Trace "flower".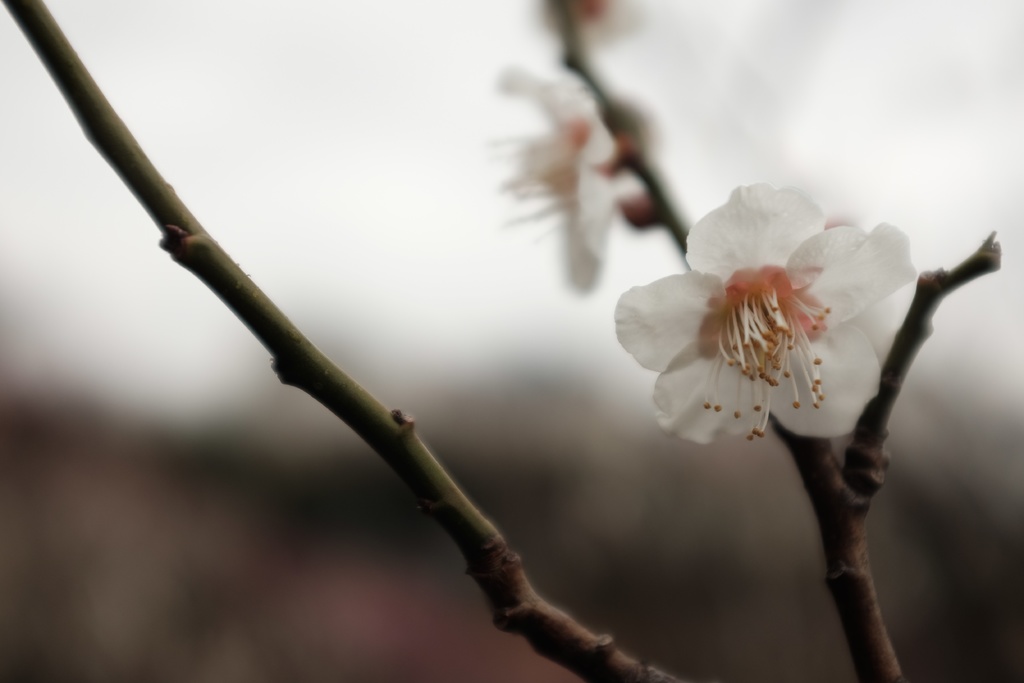
Traced to <box>495,67,646,299</box>.
